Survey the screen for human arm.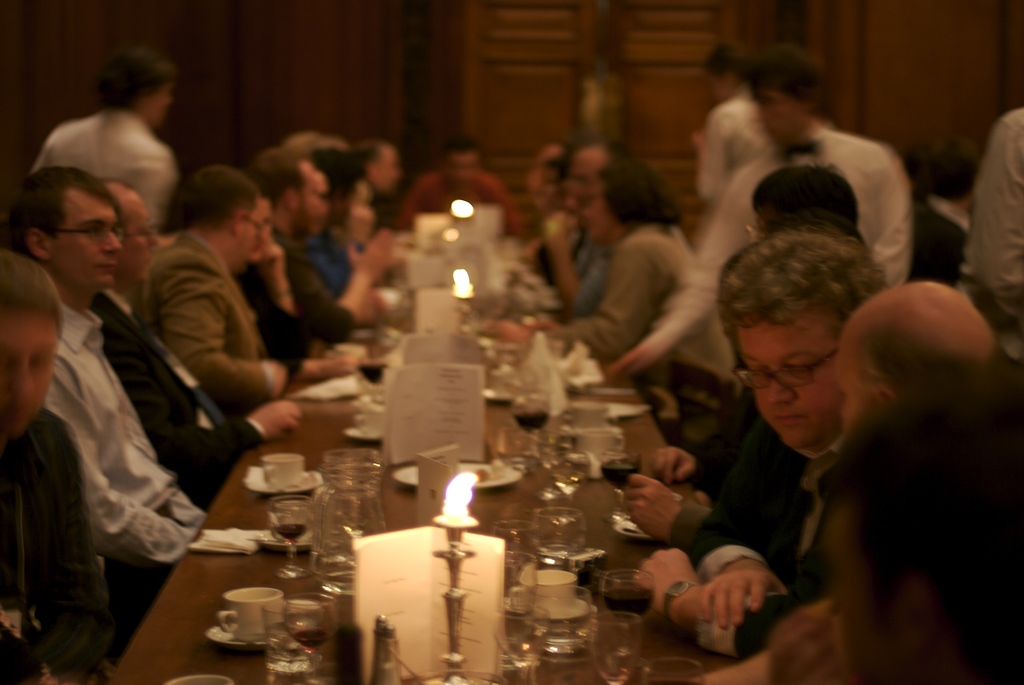
Survey found: box=[630, 547, 848, 647].
